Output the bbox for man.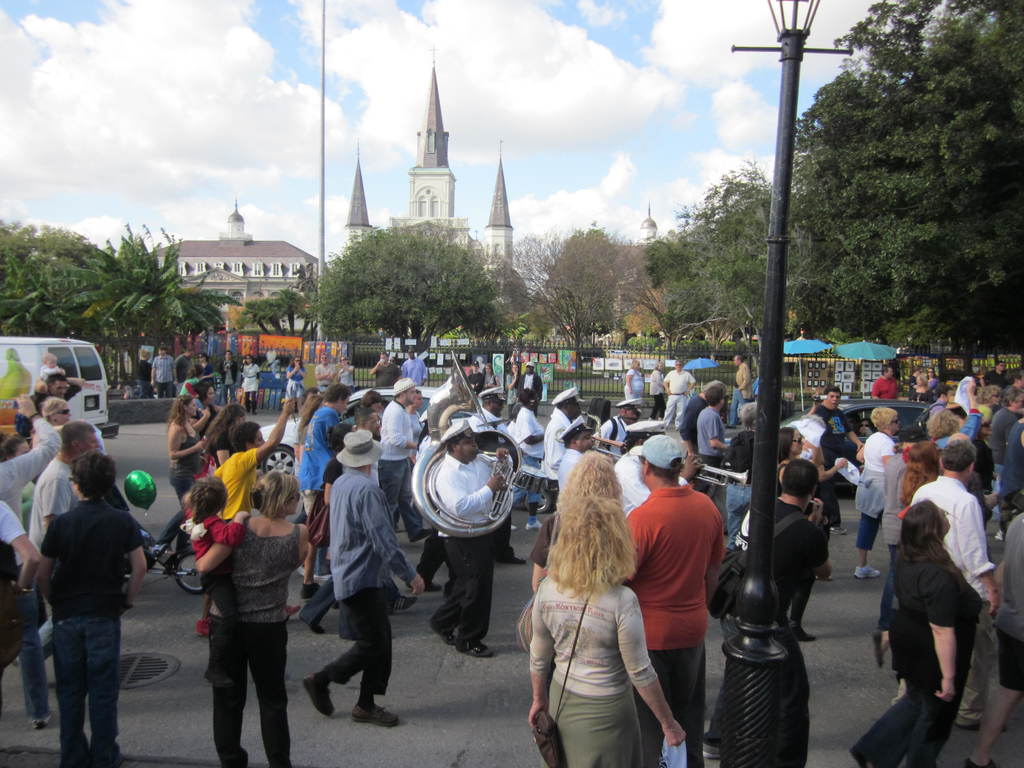
region(316, 352, 332, 396).
